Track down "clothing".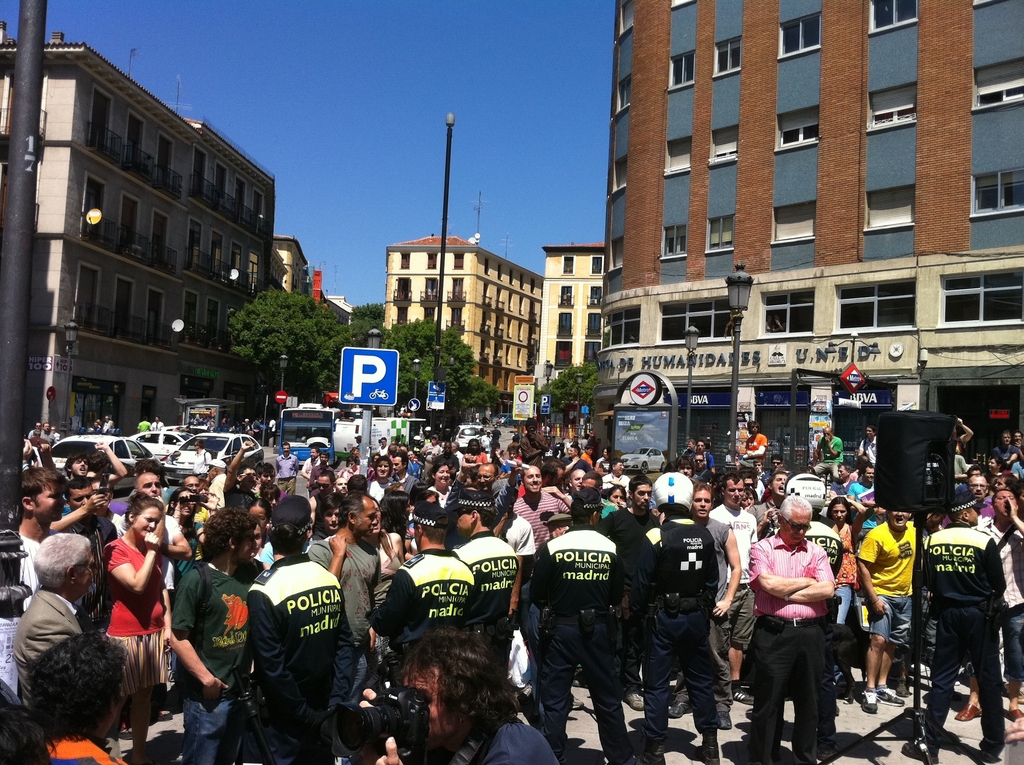
Tracked to <region>449, 535, 518, 688</region>.
